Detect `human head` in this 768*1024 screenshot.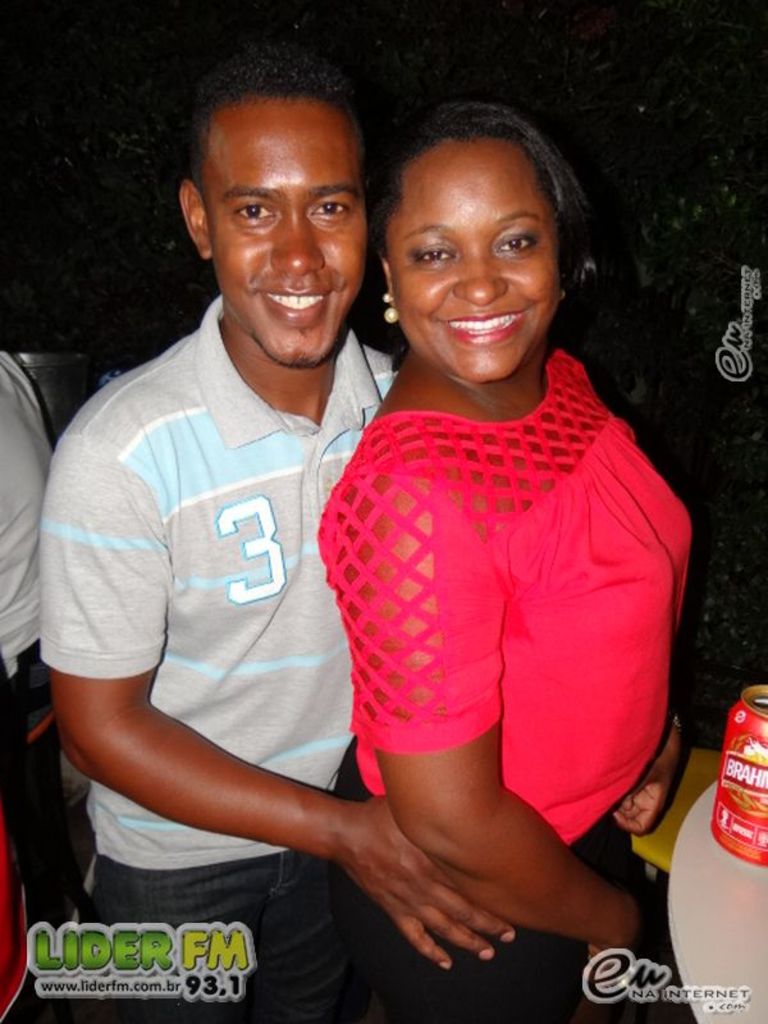
Detection: 346 84 604 375.
